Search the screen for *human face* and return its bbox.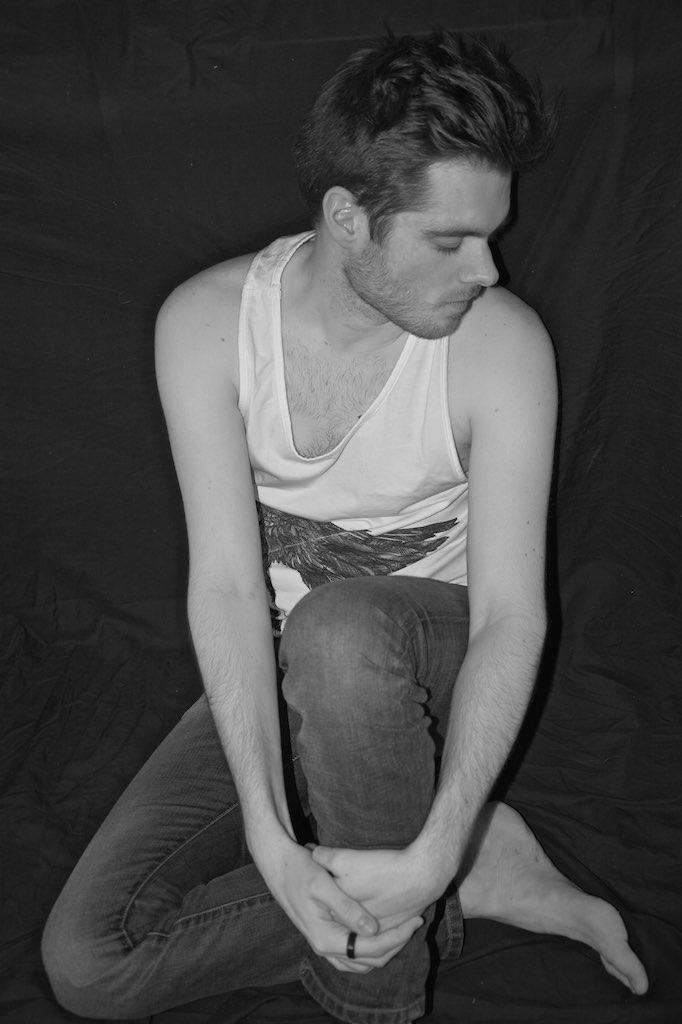
Found: l=365, t=171, r=511, b=348.
